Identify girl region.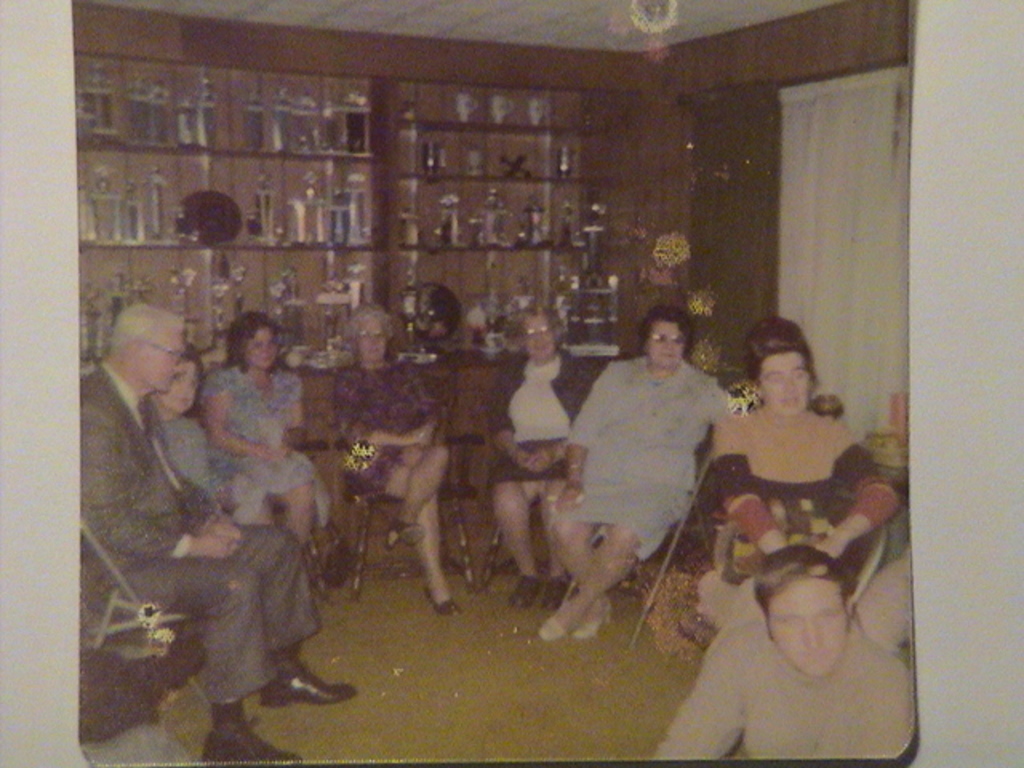
Region: (544,304,728,630).
